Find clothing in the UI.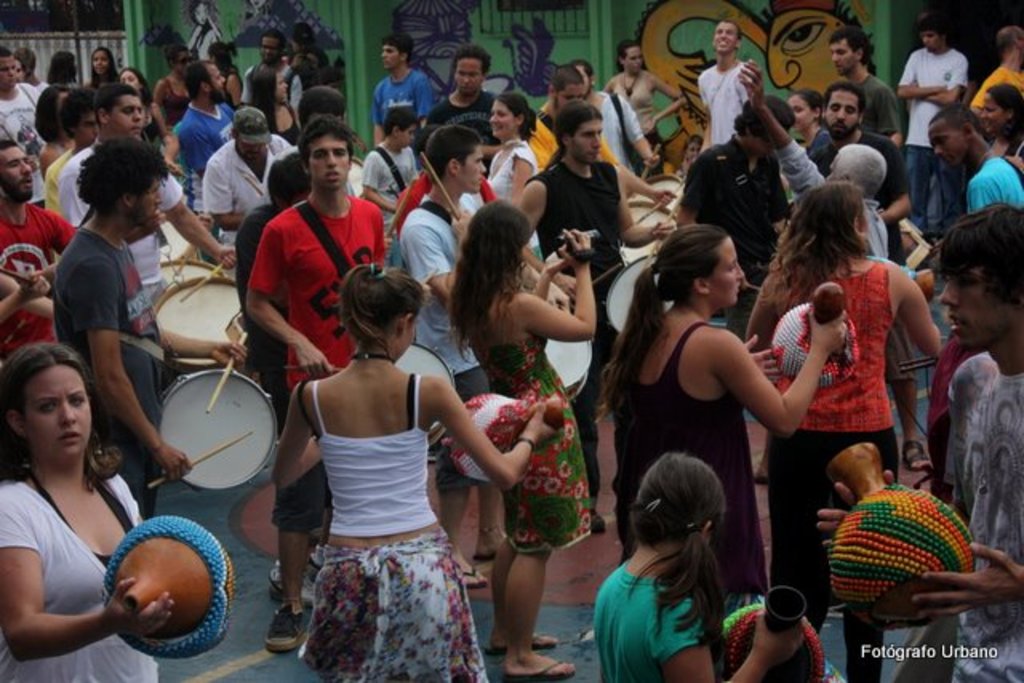
UI element at detection(3, 470, 174, 681).
